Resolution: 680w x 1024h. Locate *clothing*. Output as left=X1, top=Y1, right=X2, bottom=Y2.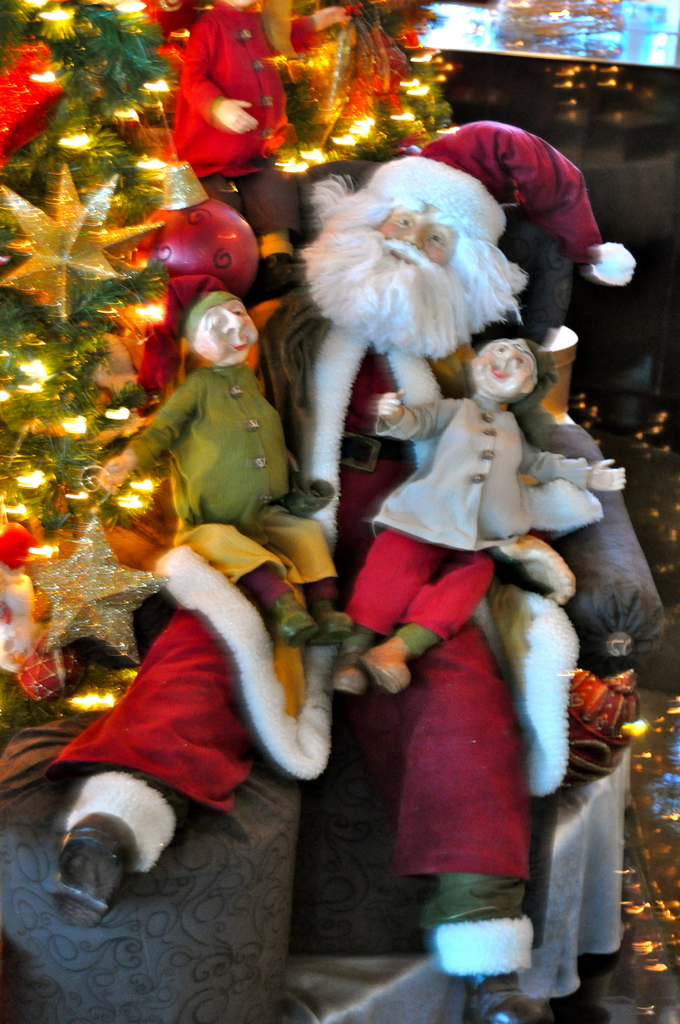
left=131, top=364, right=287, bottom=513.
